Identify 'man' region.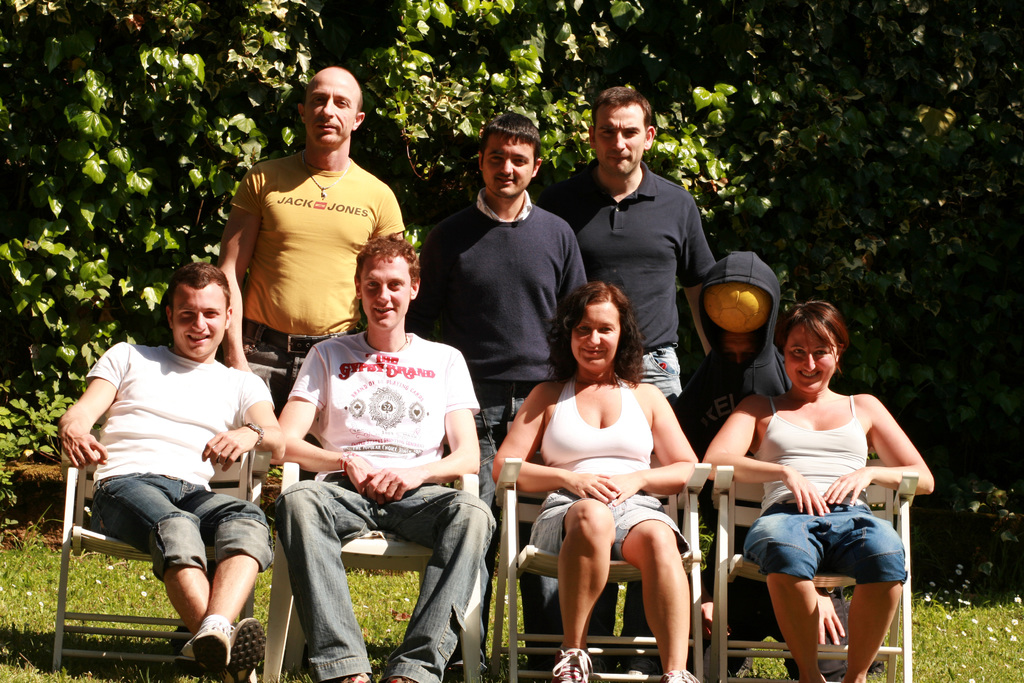
Region: box=[407, 111, 593, 677].
